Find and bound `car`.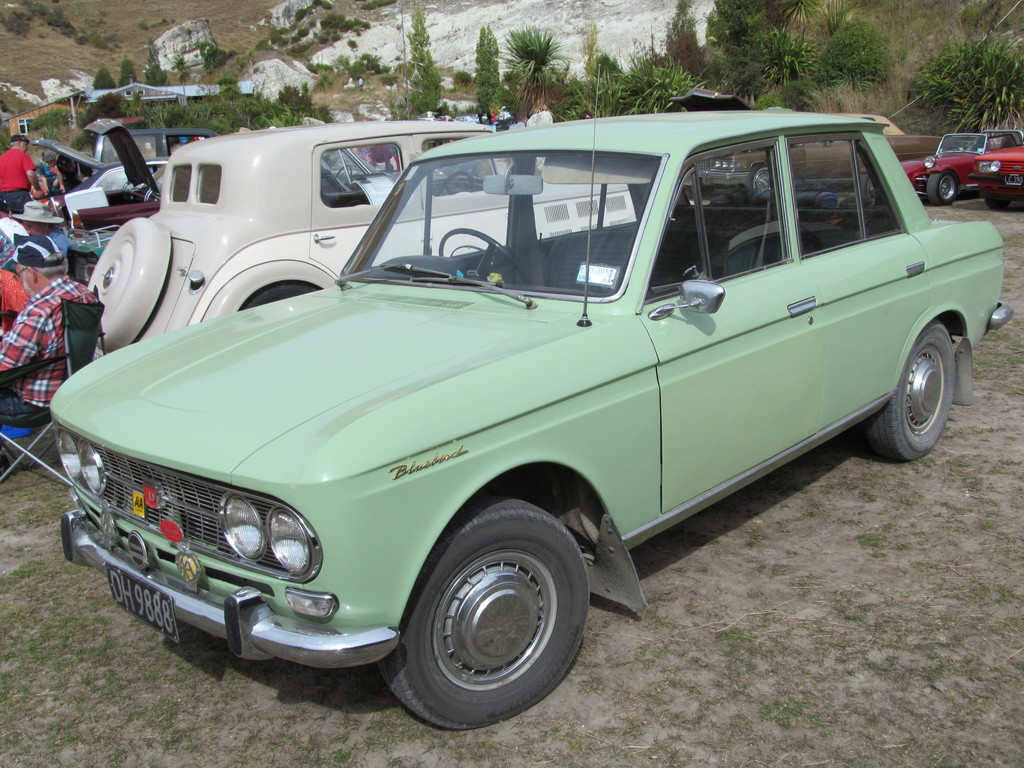
Bound: bbox(86, 124, 638, 367).
